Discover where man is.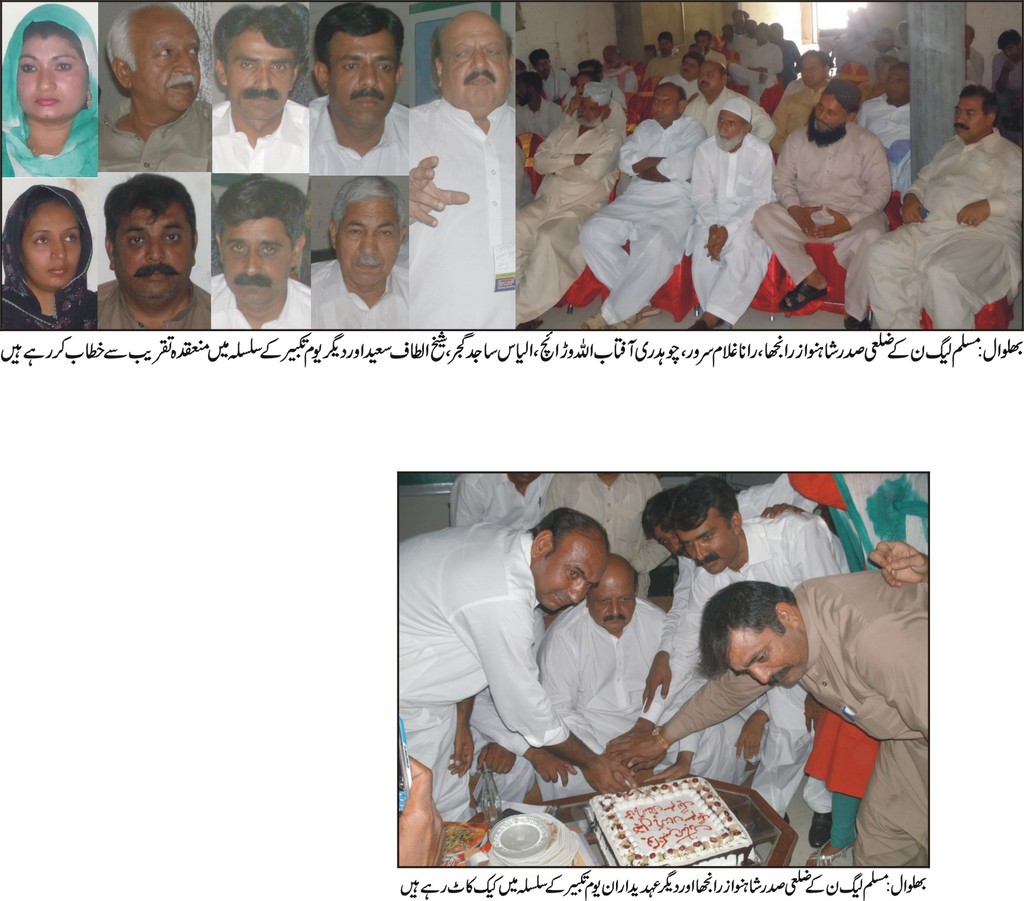
Discovered at bbox(216, 0, 305, 181).
